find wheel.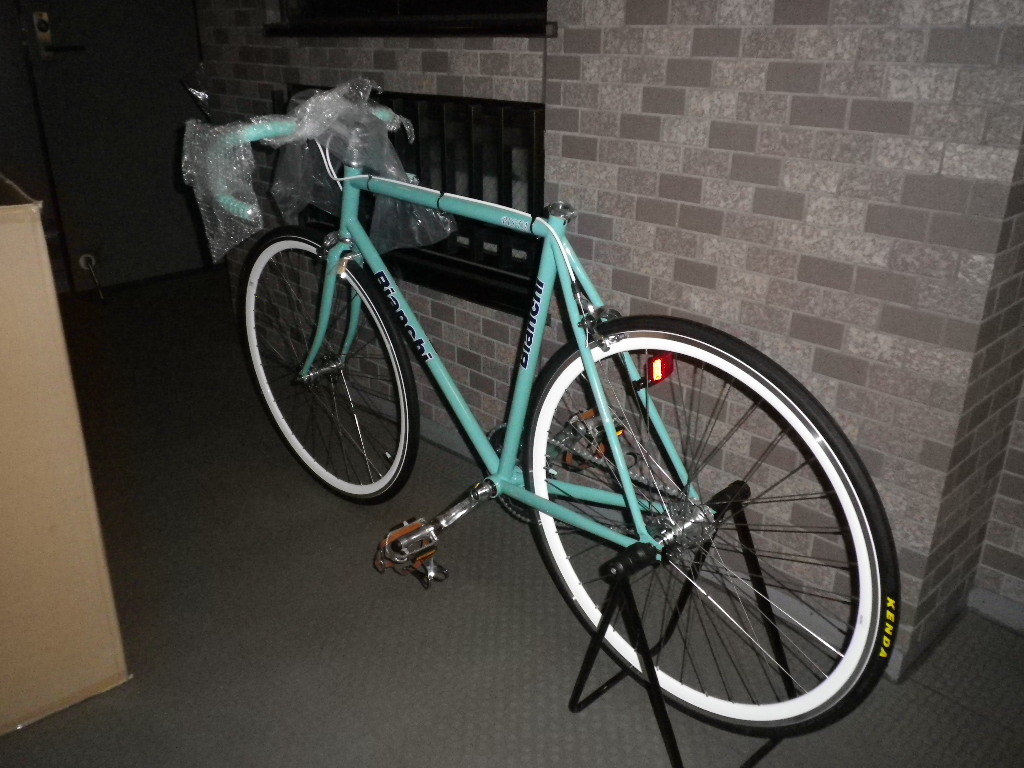
<bbox>239, 230, 417, 493</bbox>.
